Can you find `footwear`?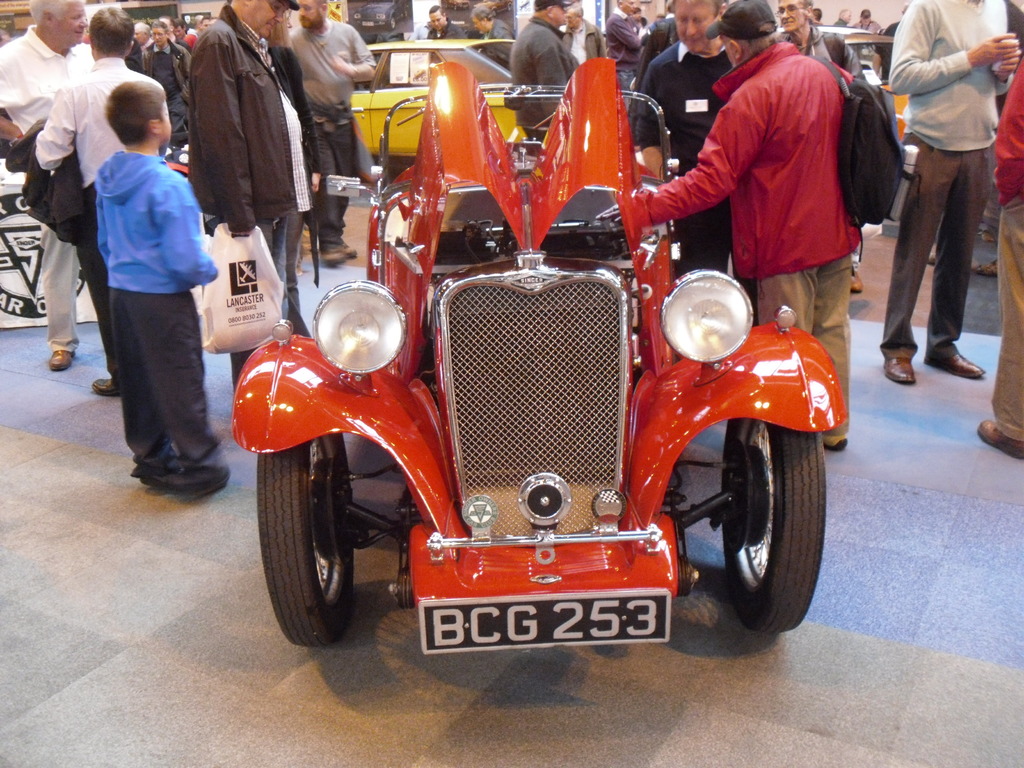
Yes, bounding box: bbox=(980, 229, 995, 242).
